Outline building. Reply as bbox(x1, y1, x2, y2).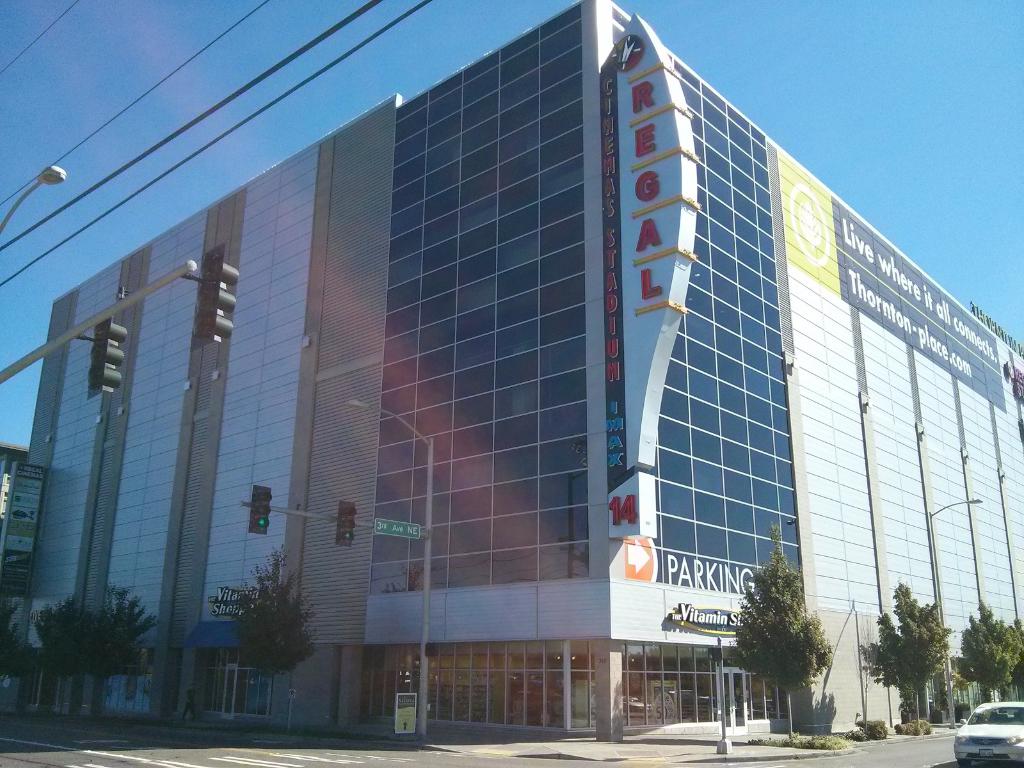
bbox(0, 0, 1023, 742).
